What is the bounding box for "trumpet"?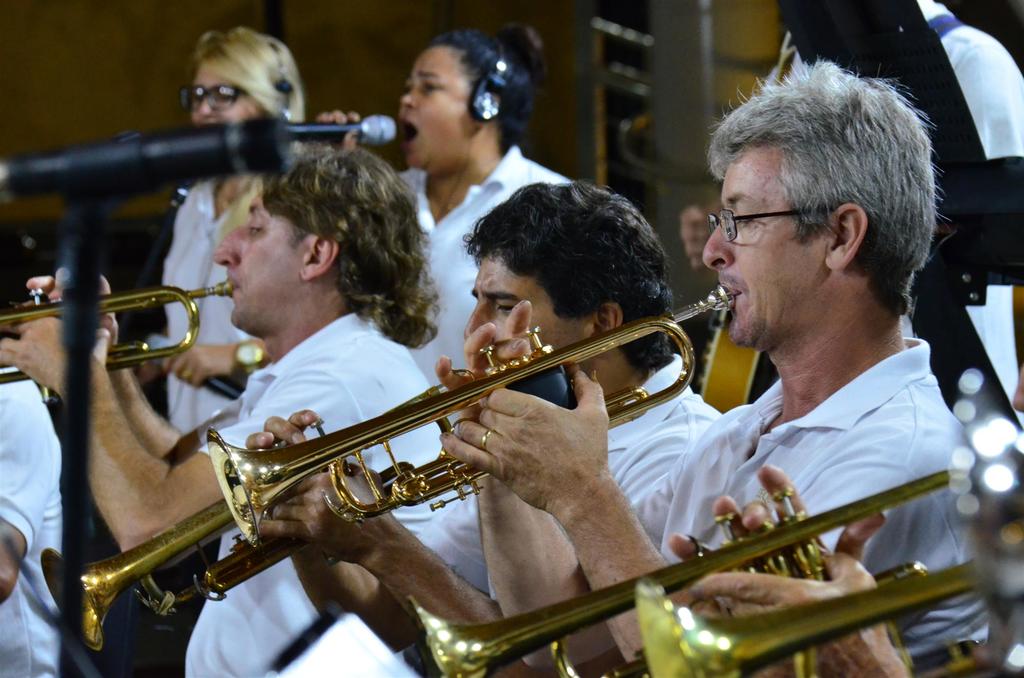
x1=30, y1=495, x2=236, y2=645.
